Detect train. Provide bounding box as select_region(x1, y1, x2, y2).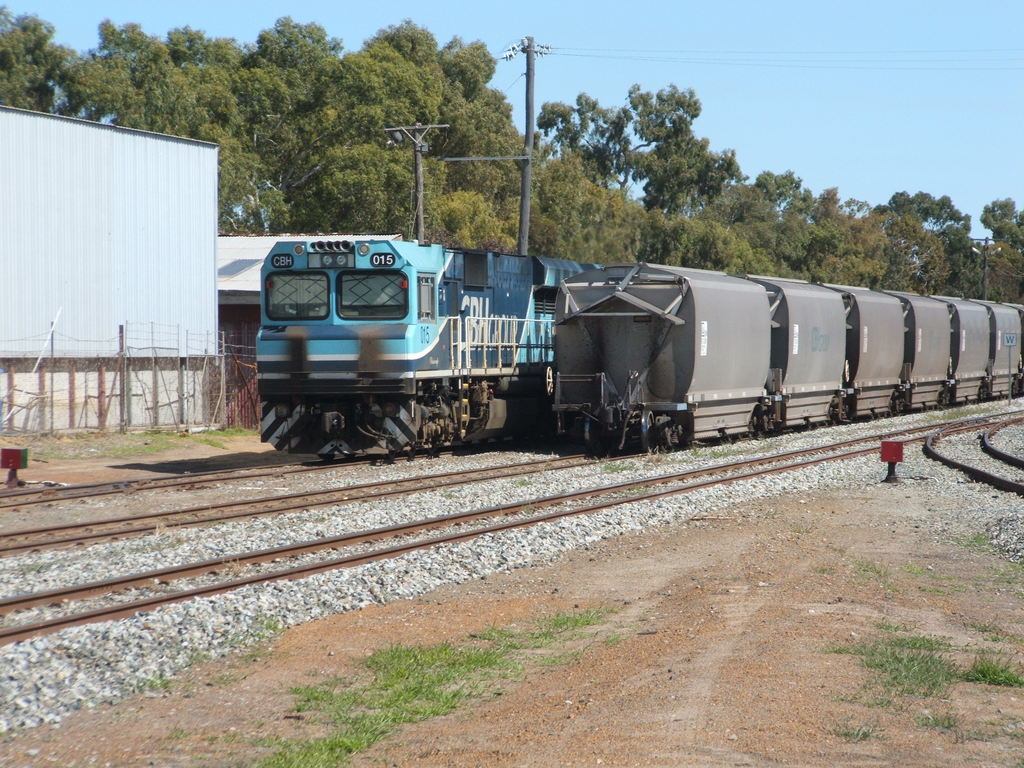
select_region(253, 227, 618, 451).
